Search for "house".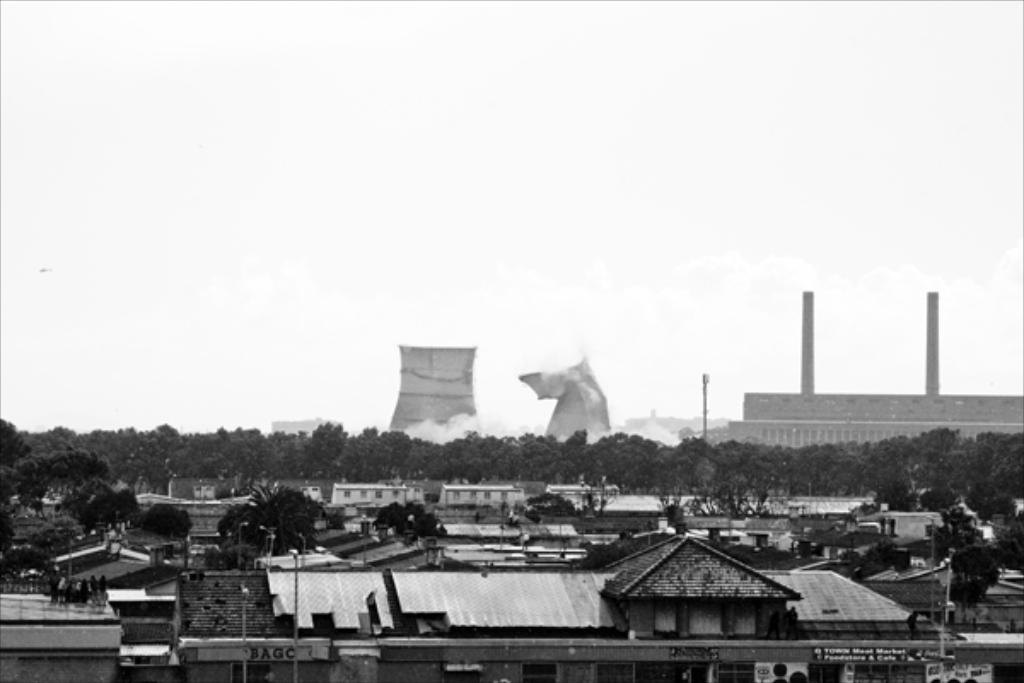
Found at pyautogui.locateOnScreen(263, 538, 956, 681).
